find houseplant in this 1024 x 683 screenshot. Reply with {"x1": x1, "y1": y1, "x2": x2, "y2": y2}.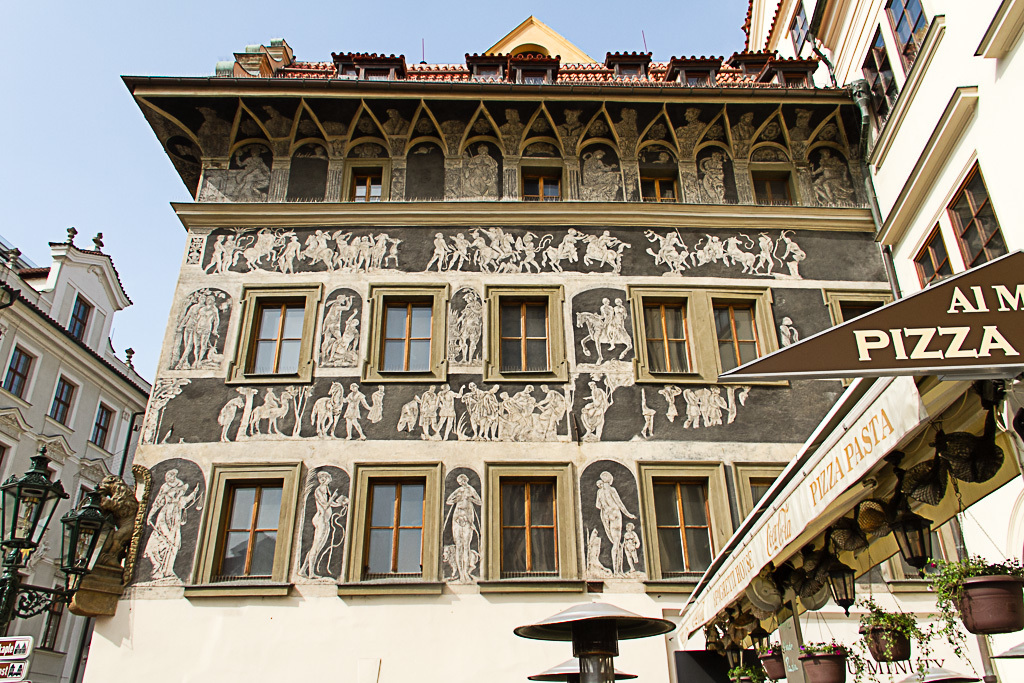
{"x1": 943, "y1": 568, "x2": 1016, "y2": 658}.
